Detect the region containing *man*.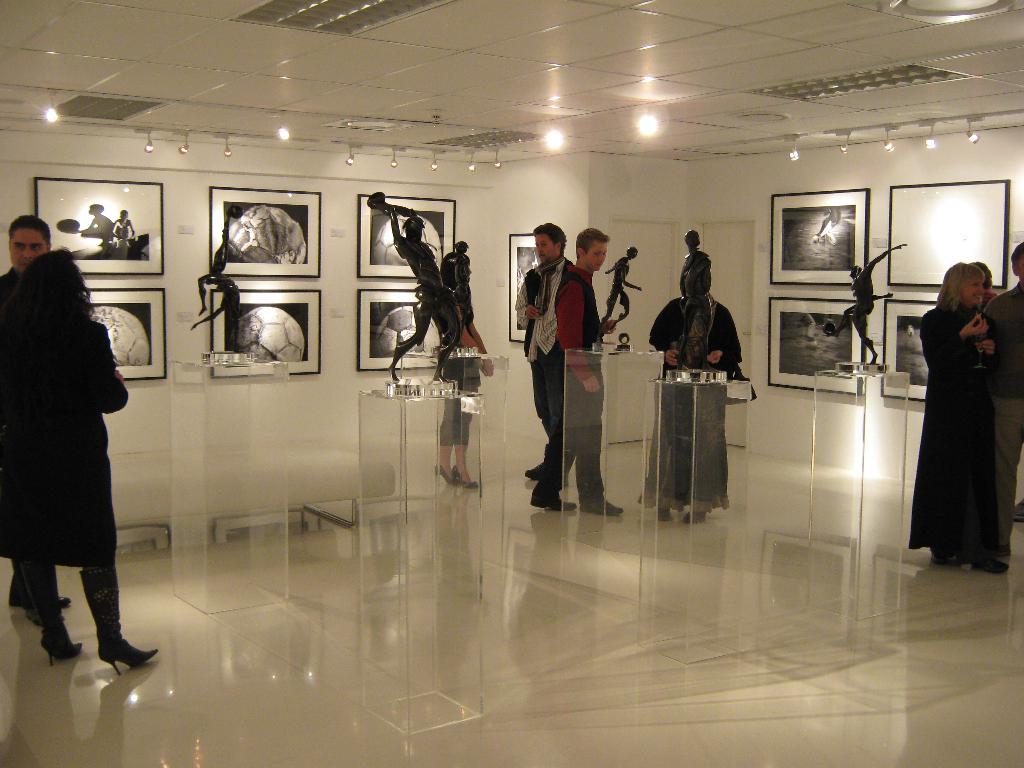
0:214:72:606.
